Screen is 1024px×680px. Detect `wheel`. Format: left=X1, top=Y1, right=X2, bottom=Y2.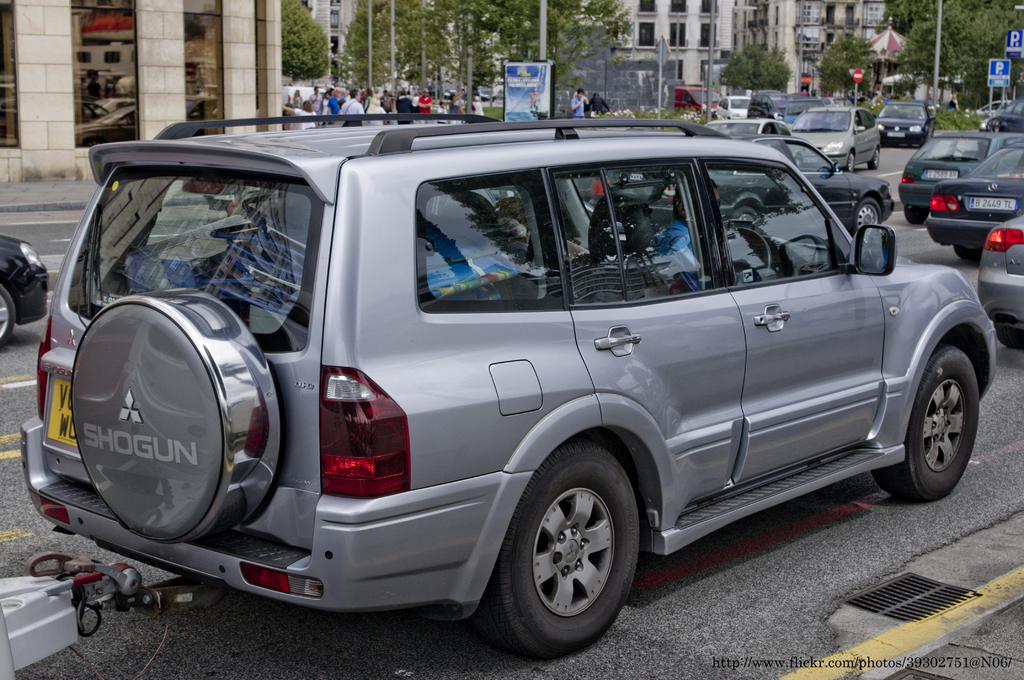
left=874, top=344, right=980, bottom=501.
